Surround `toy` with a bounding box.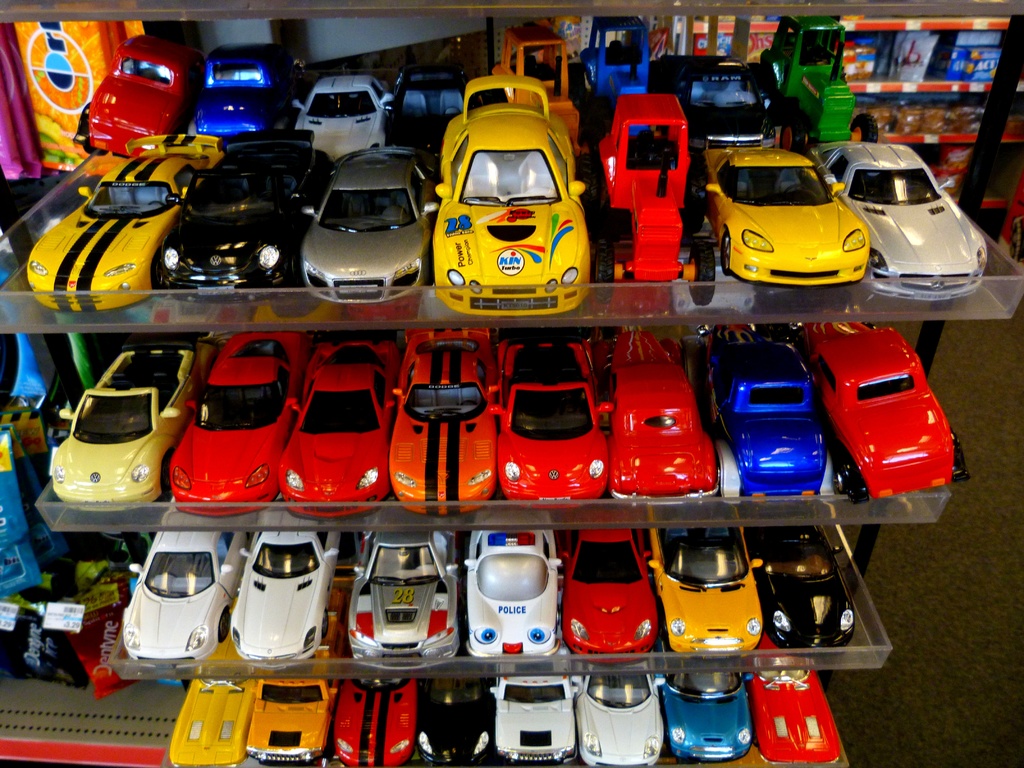
box(565, 90, 718, 307).
